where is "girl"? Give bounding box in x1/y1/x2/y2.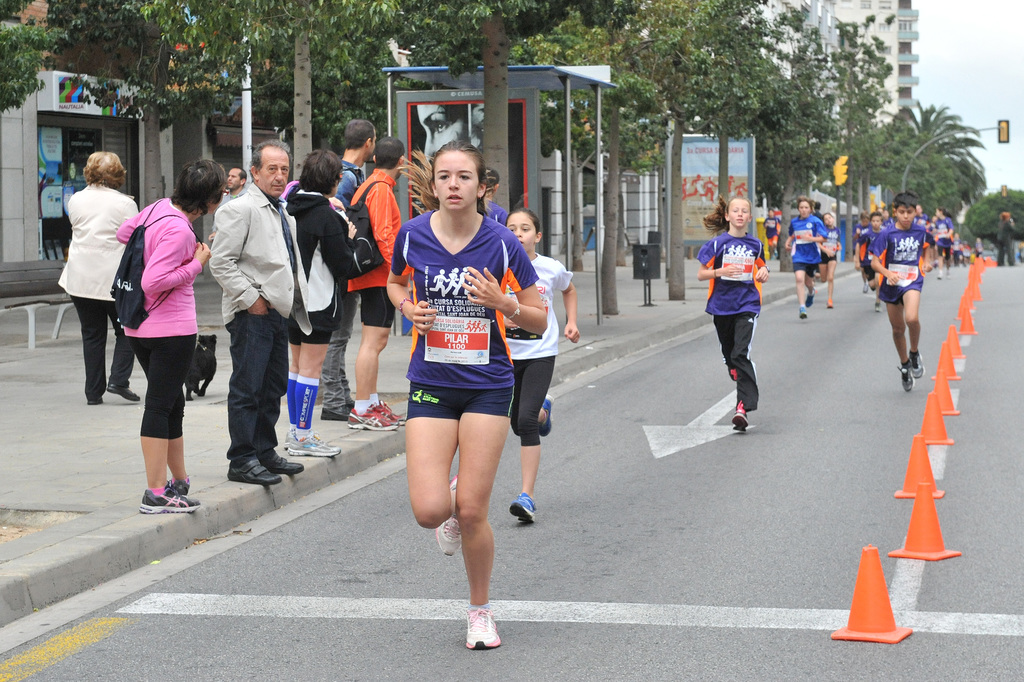
819/213/838/307.
